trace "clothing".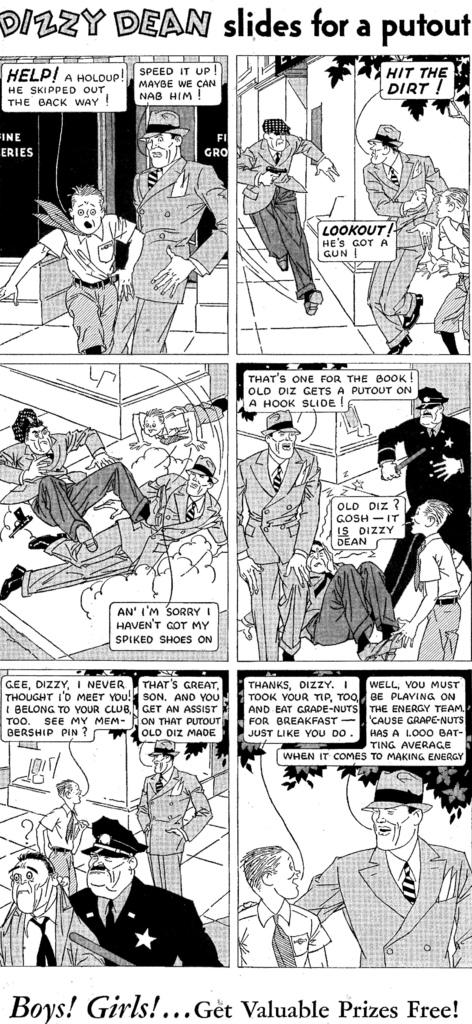
Traced to 361,150,451,353.
